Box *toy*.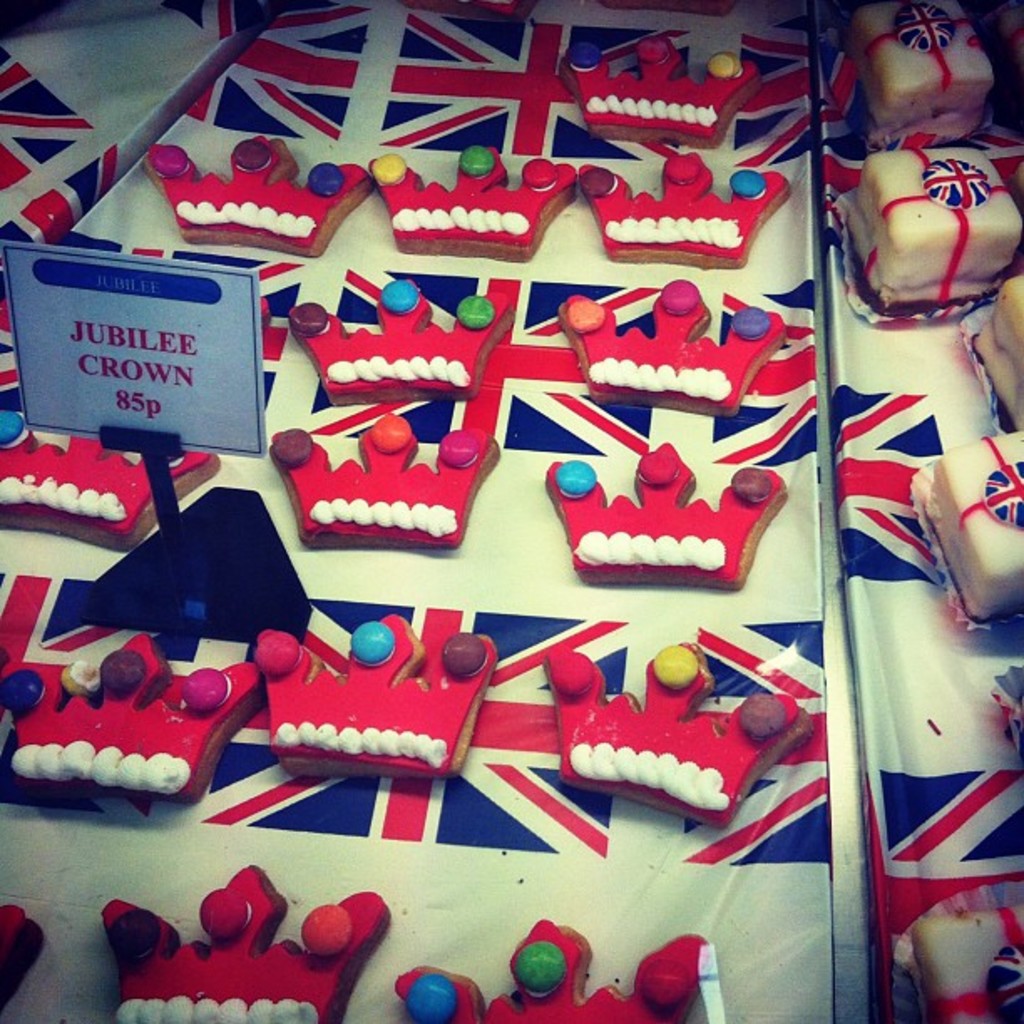
552,442,790,592.
